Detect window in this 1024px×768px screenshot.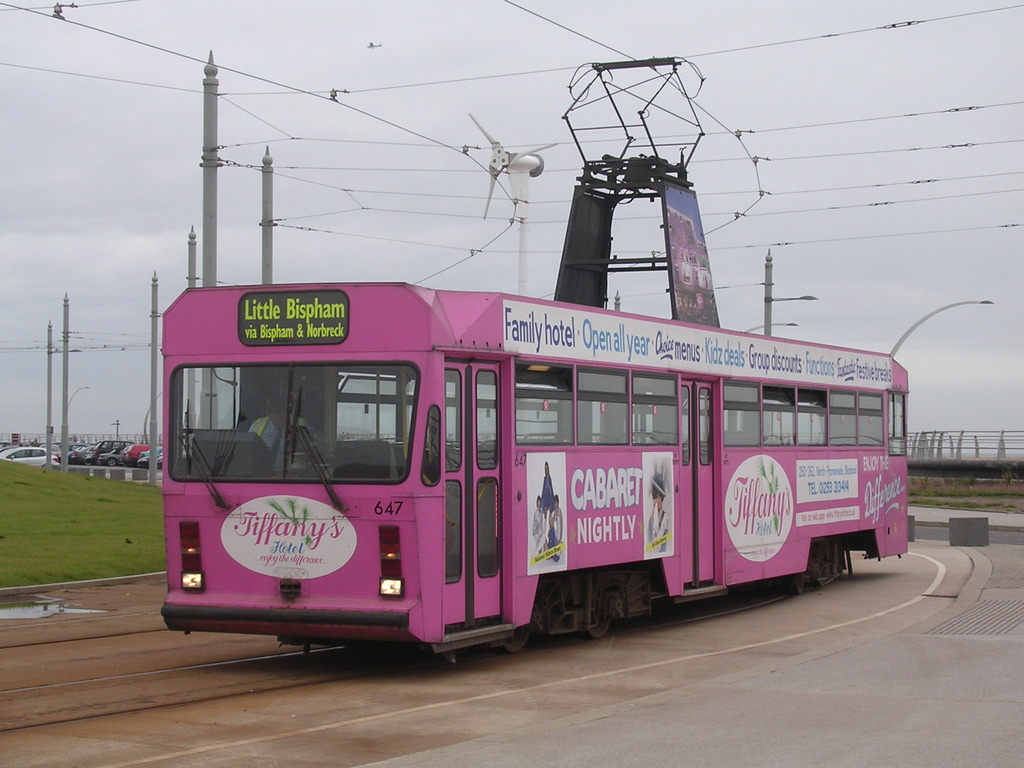
Detection: l=698, t=383, r=717, b=464.
